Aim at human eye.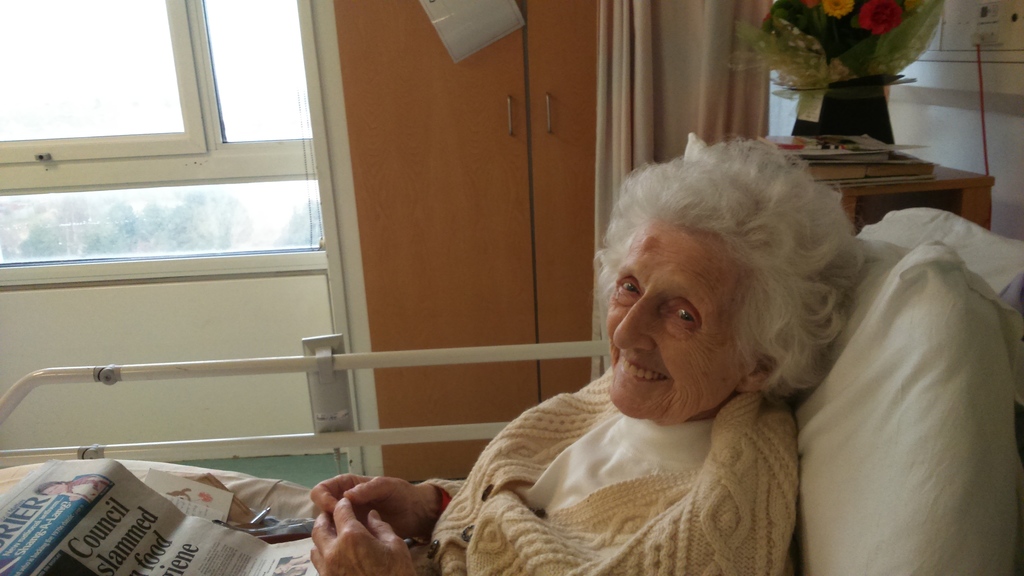
Aimed at l=661, t=305, r=699, b=326.
